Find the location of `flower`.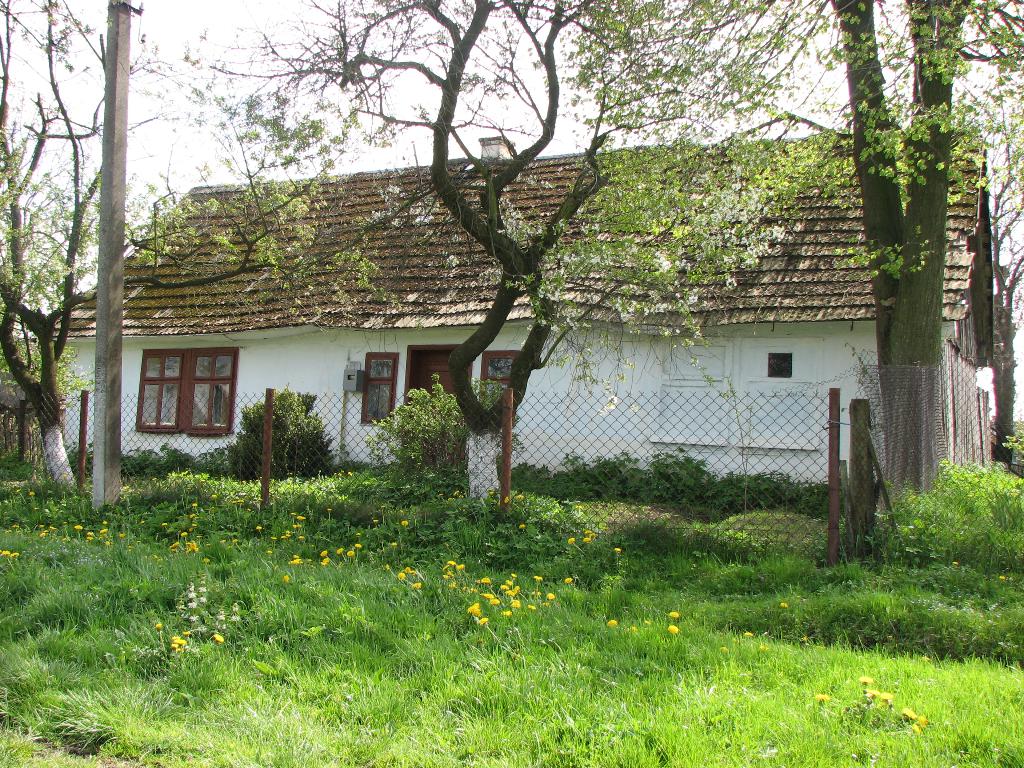
Location: box=[663, 623, 682, 632].
